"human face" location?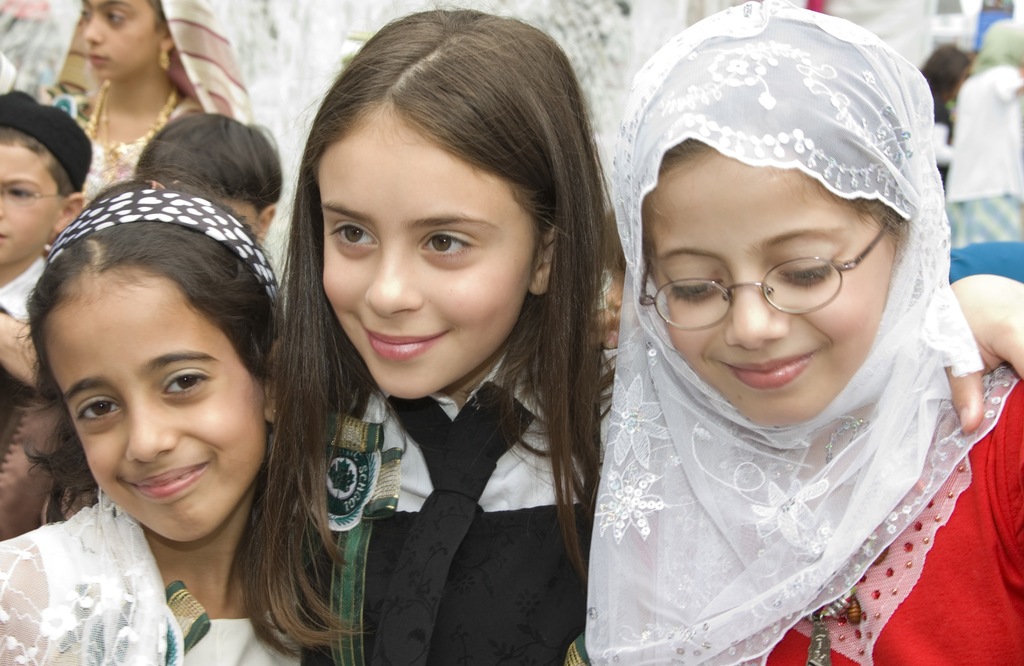
bbox=[80, 0, 157, 78]
